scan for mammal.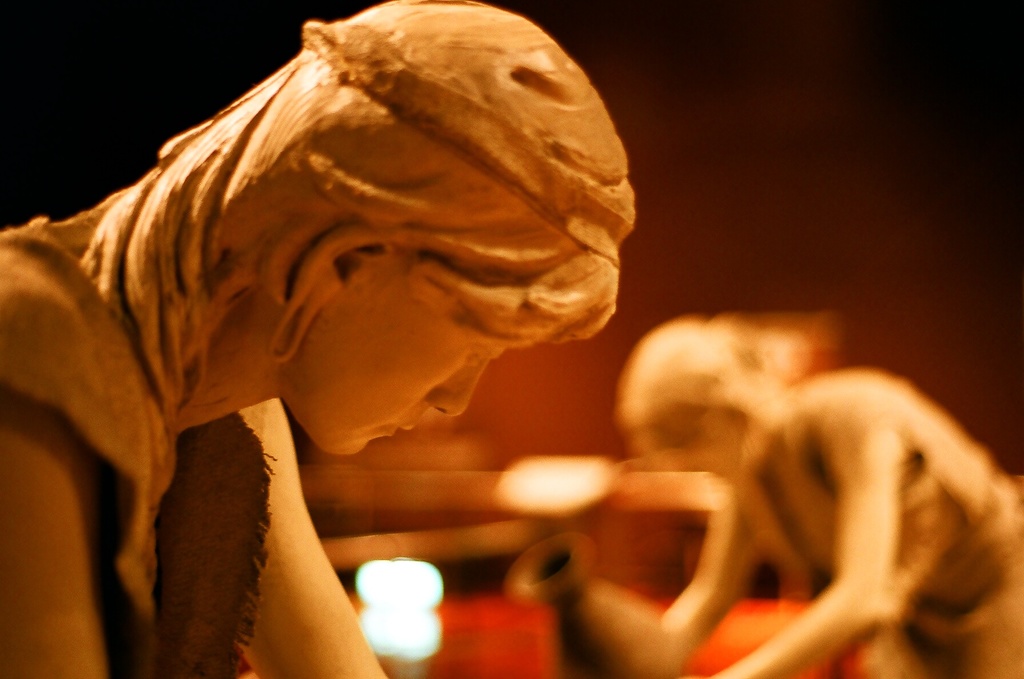
Scan result: [left=0, top=0, right=635, bottom=678].
